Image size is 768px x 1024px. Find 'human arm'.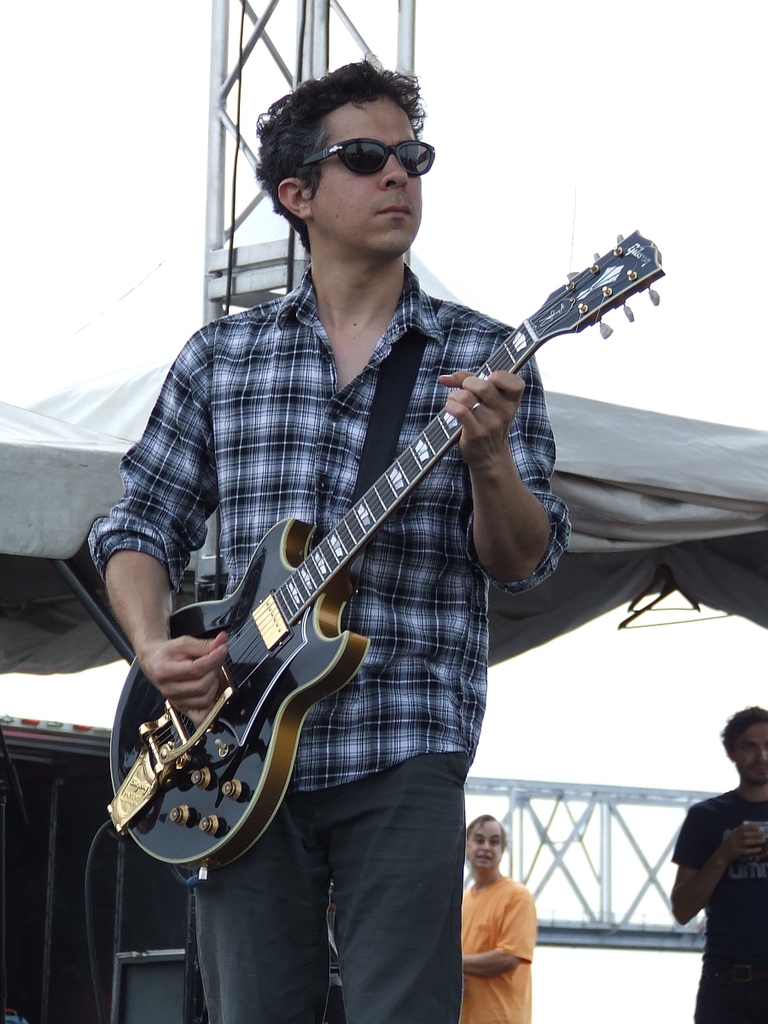
<bbox>672, 806, 767, 924</bbox>.
